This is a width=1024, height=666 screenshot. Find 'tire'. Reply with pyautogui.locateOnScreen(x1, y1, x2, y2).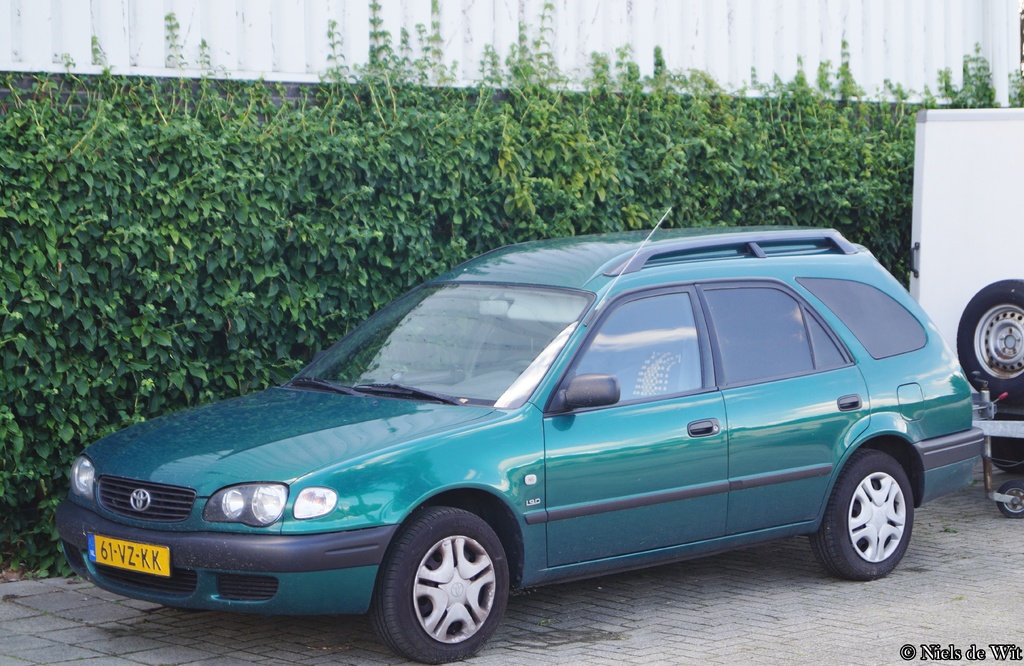
pyautogui.locateOnScreen(995, 480, 1023, 519).
